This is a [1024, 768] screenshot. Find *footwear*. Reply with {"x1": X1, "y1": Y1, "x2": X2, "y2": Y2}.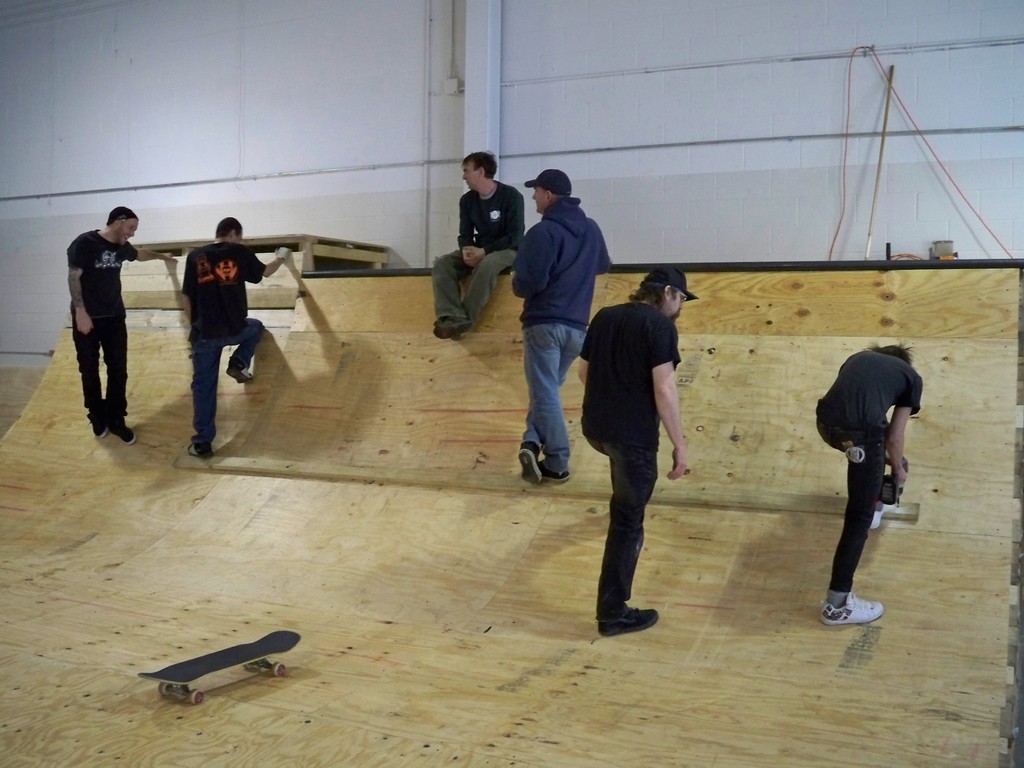
{"x1": 595, "y1": 598, "x2": 671, "y2": 641}.
